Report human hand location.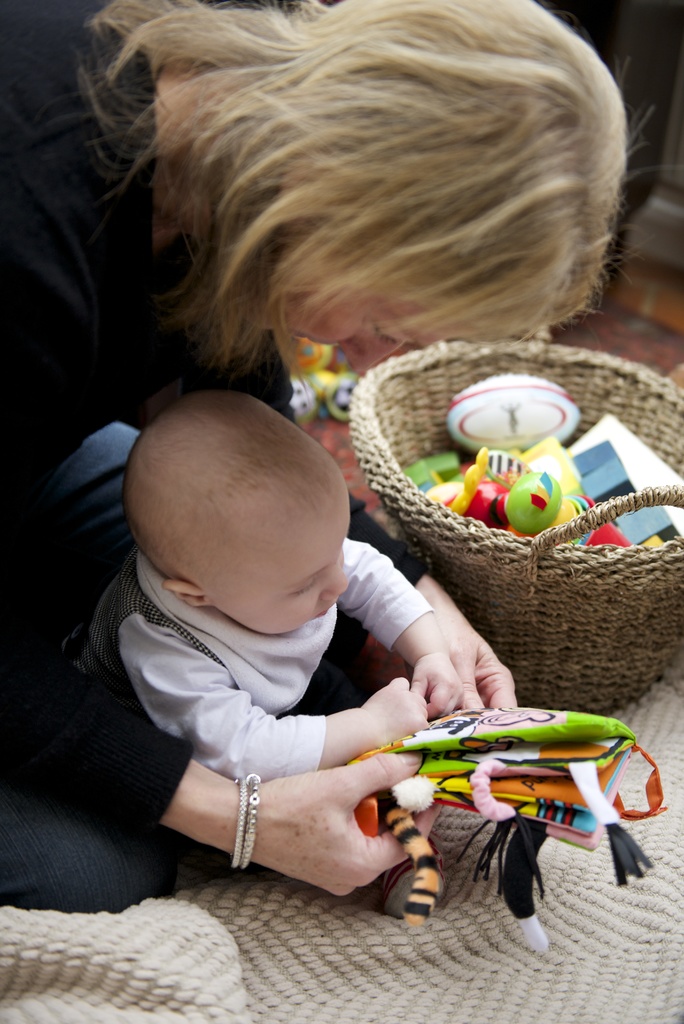
Report: 357:671:428:746.
